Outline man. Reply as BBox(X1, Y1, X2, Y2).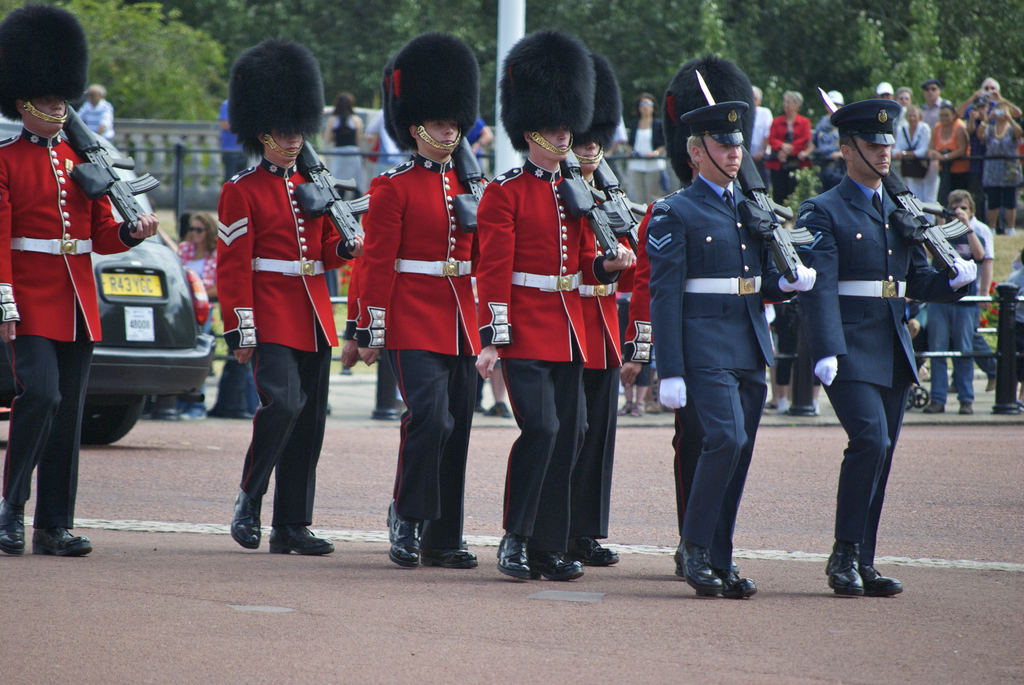
BBox(347, 32, 495, 579).
